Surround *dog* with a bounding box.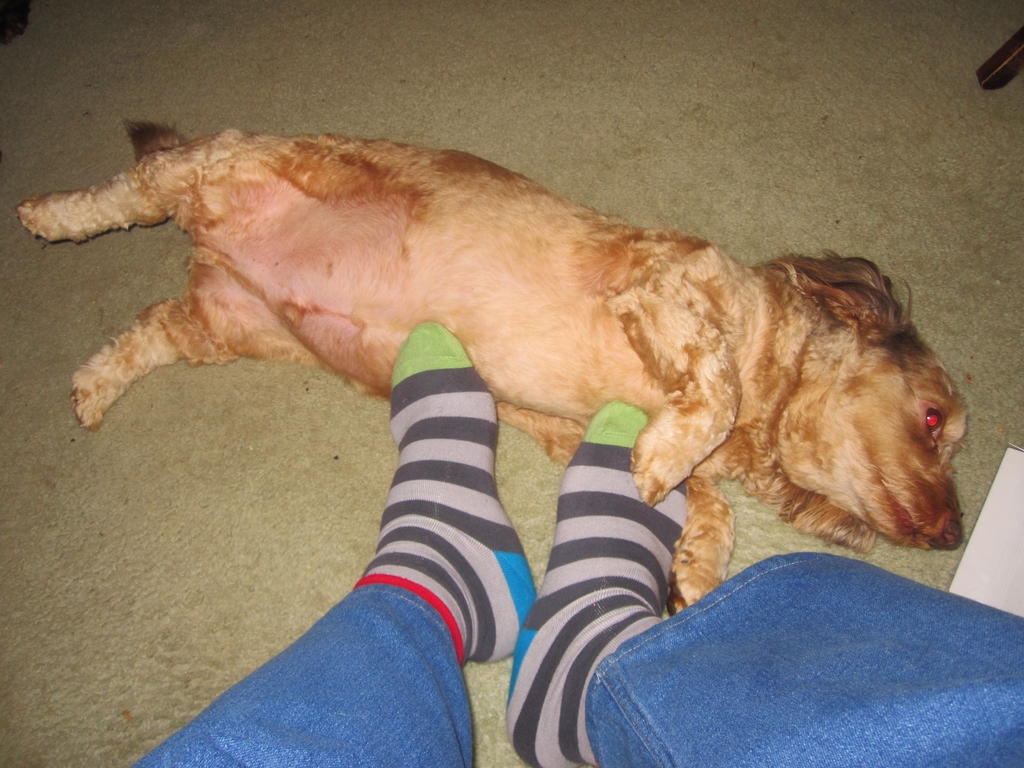
{"left": 14, "top": 116, "right": 970, "bottom": 617}.
